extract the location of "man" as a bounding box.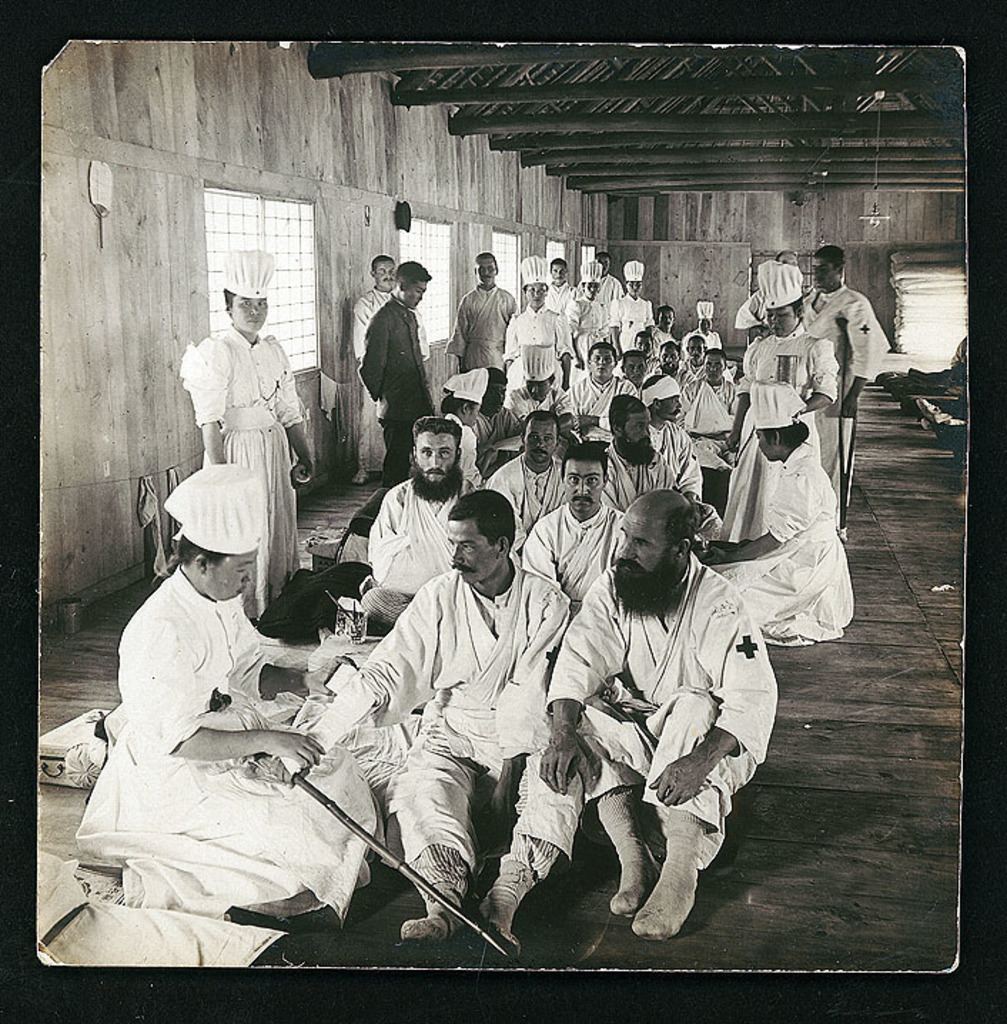
(267, 486, 595, 966).
